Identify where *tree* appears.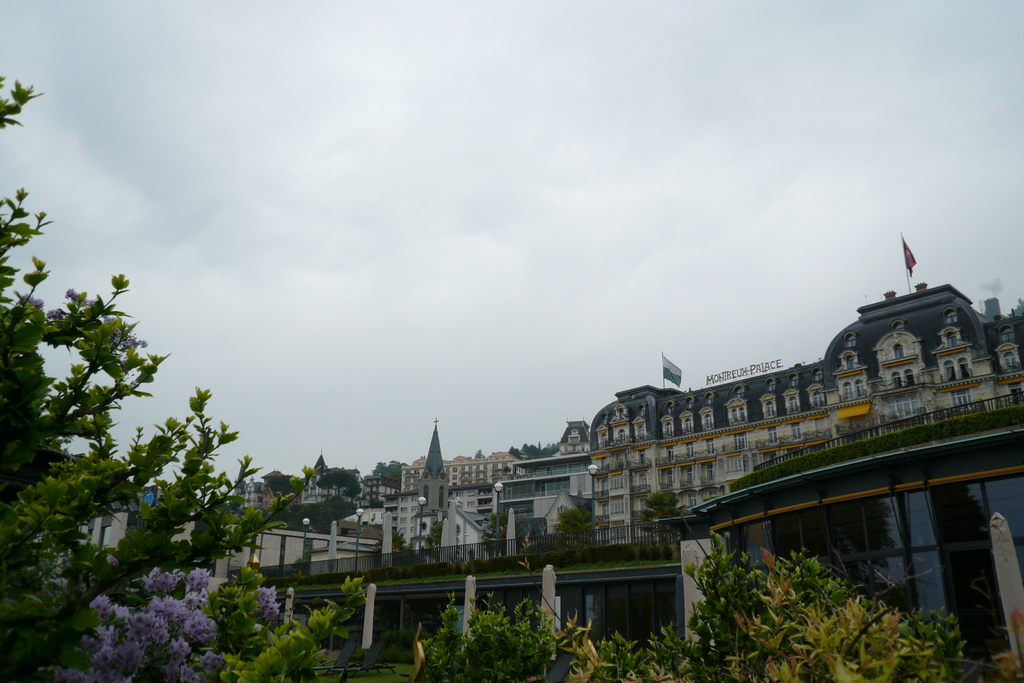
Appears at [376, 449, 404, 483].
